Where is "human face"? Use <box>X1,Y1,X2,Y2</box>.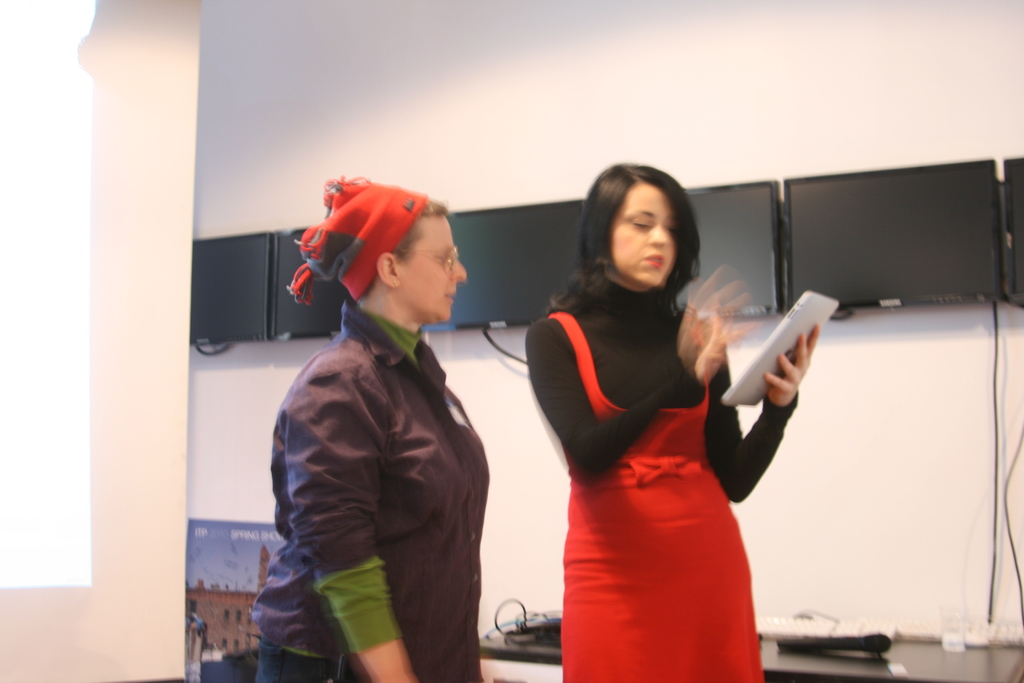
<box>605,182,678,283</box>.
